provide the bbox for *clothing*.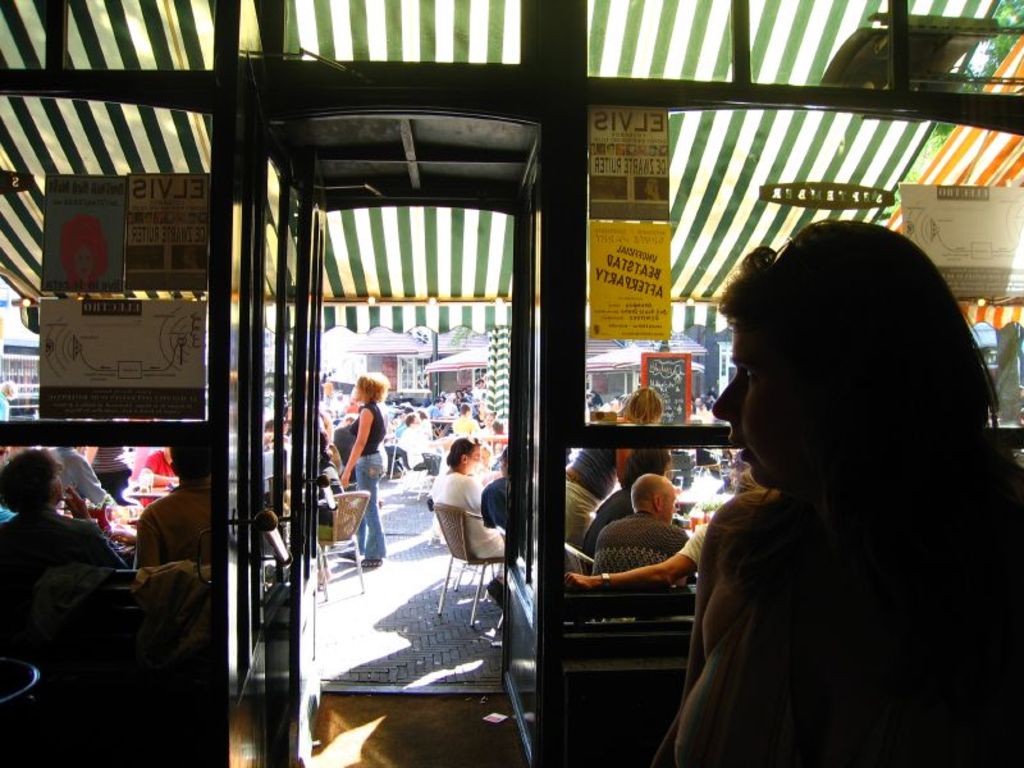
[480, 471, 508, 534].
